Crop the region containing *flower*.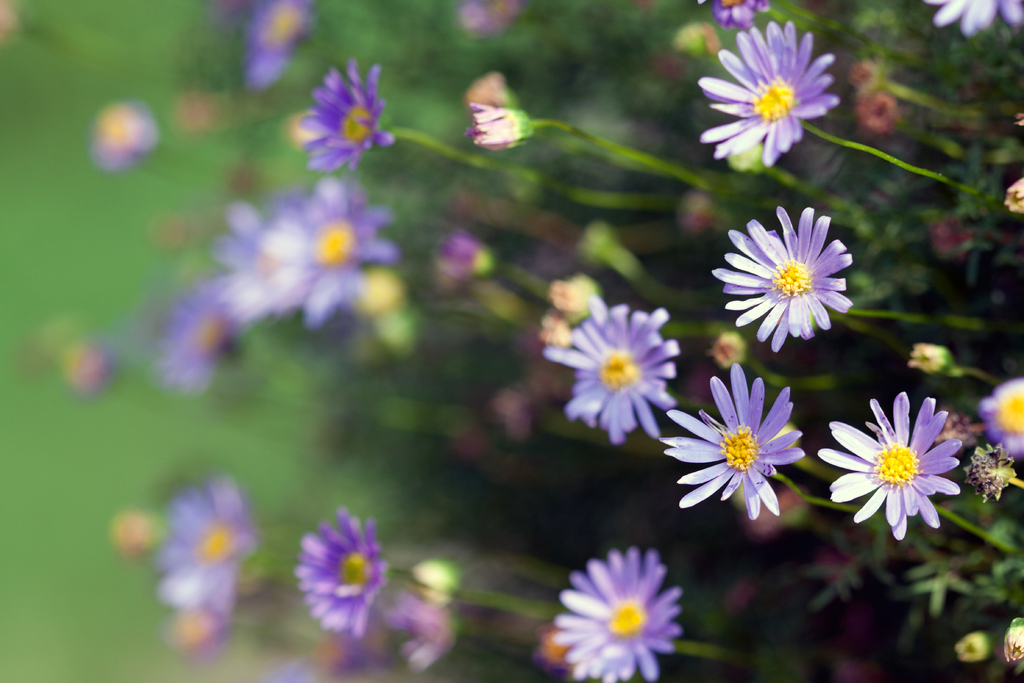
Crop region: 544, 289, 679, 447.
